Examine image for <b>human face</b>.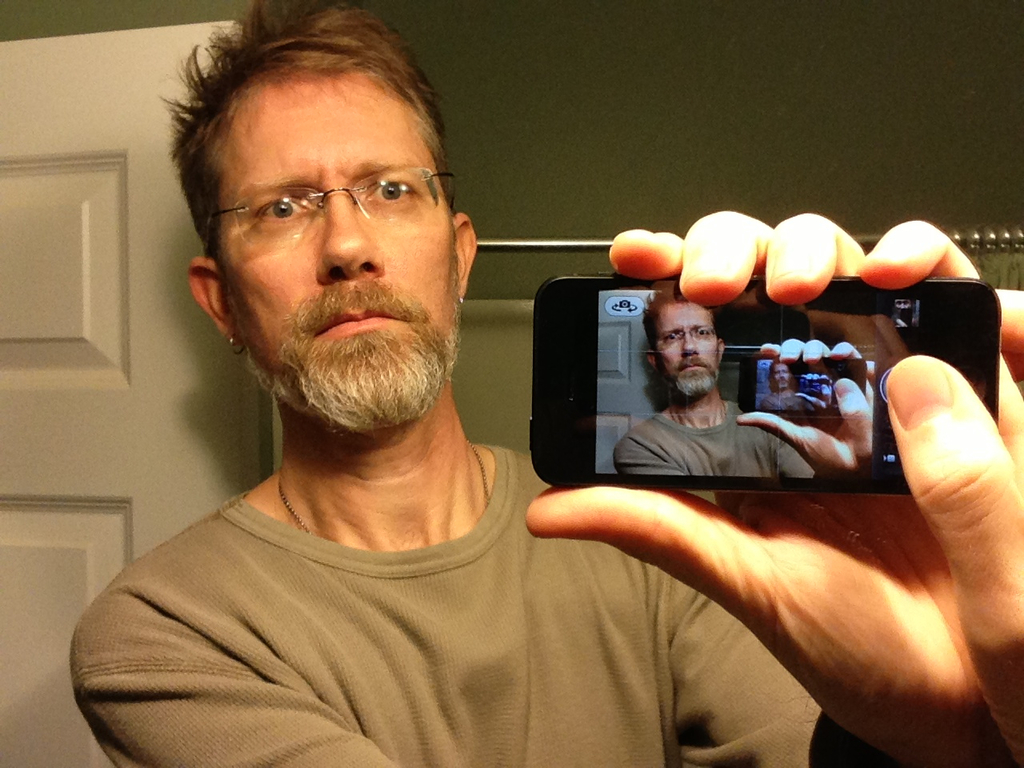
Examination result: x1=650, y1=300, x2=714, y2=398.
